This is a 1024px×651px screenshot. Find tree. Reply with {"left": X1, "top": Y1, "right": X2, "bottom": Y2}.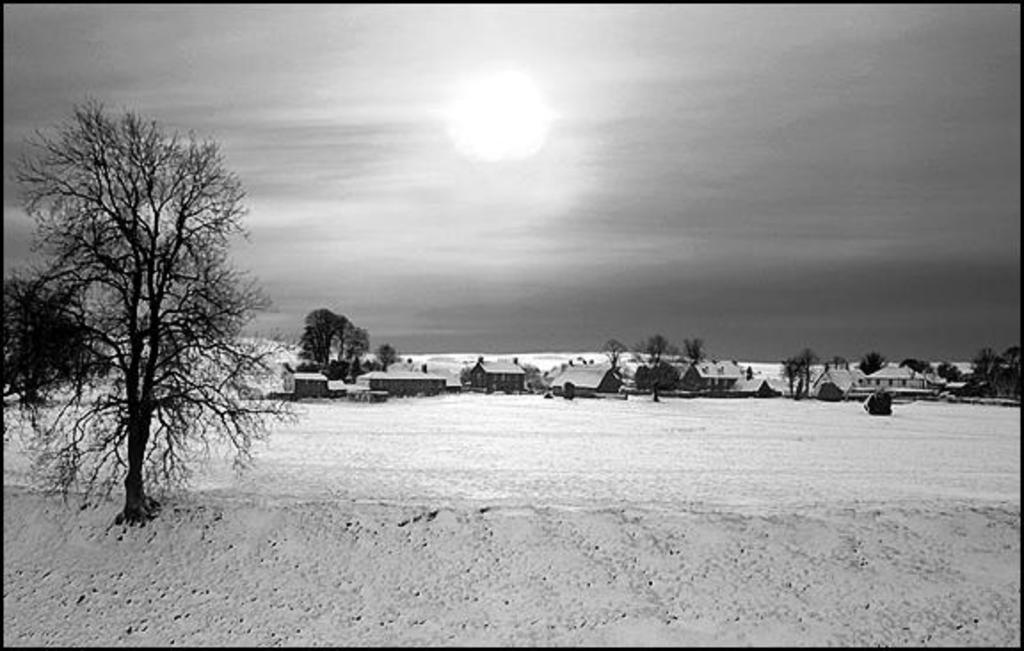
{"left": 0, "top": 279, "right": 94, "bottom": 416}.
